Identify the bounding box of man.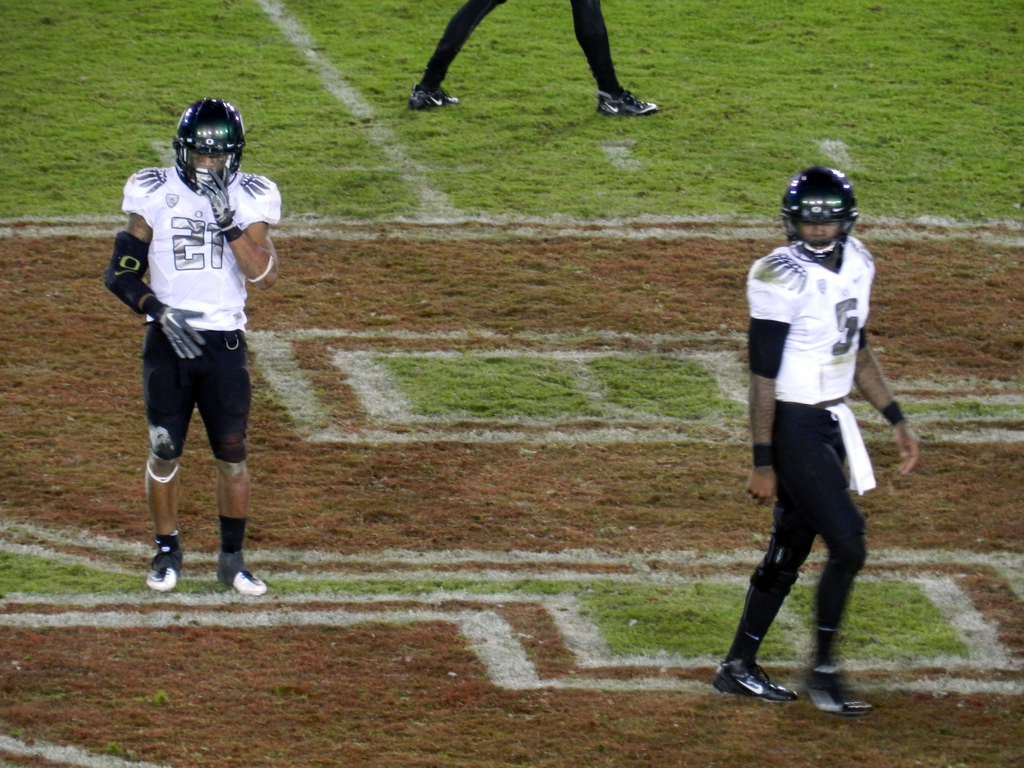
region(711, 164, 922, 716).
